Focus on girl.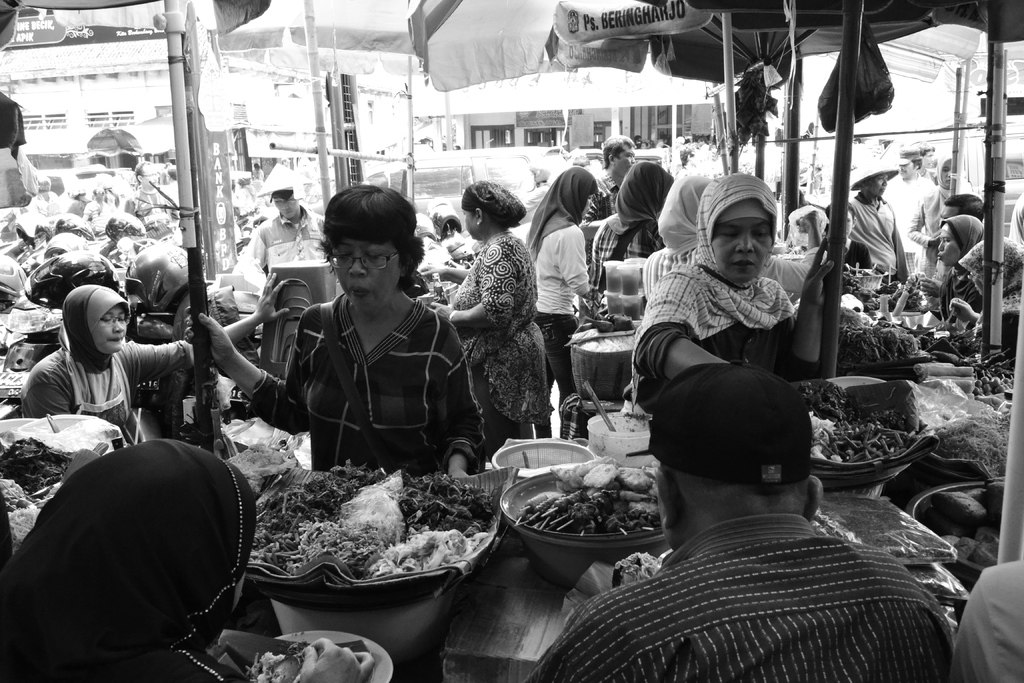
Focused at {"x1": 829, "y1": 144, "x2": 917, "y2": 285}.
